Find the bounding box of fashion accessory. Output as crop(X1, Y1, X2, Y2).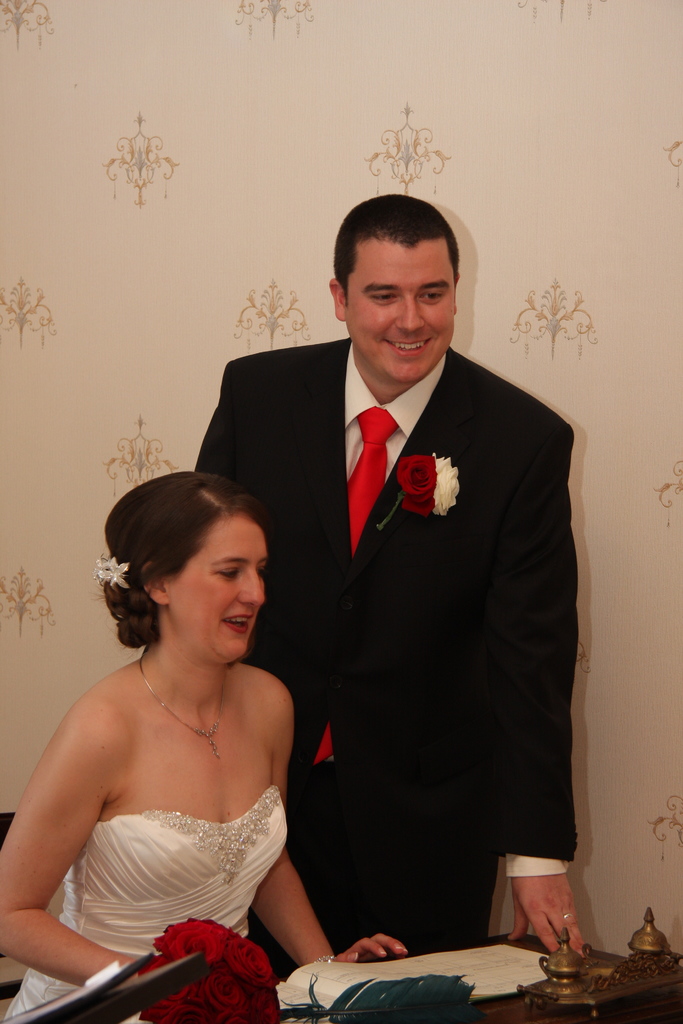
crop(339, 405, 399, 542).
